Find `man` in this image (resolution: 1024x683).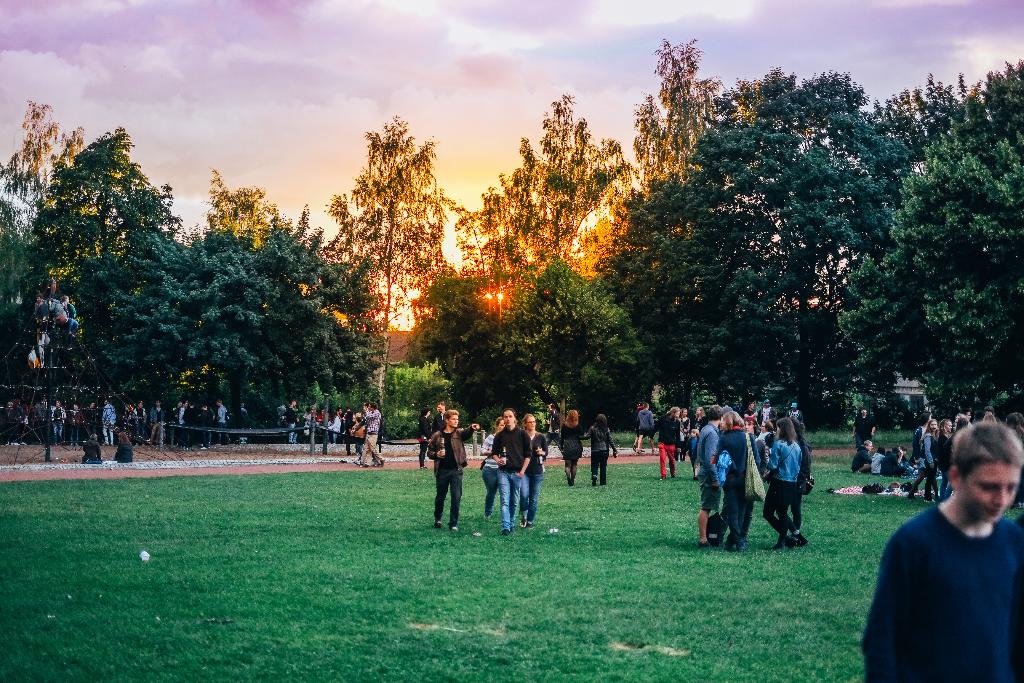
box=[790, 403, 804, 429].
